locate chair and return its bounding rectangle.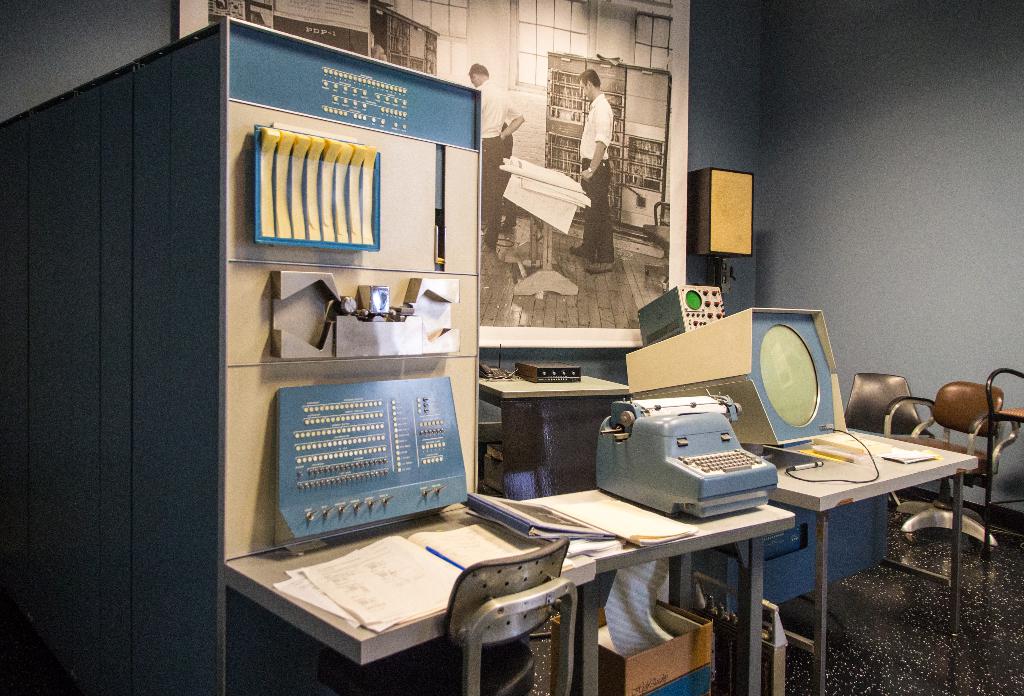
{"left": 314, "top": 536, "right": 575, "bottom": 695}.
